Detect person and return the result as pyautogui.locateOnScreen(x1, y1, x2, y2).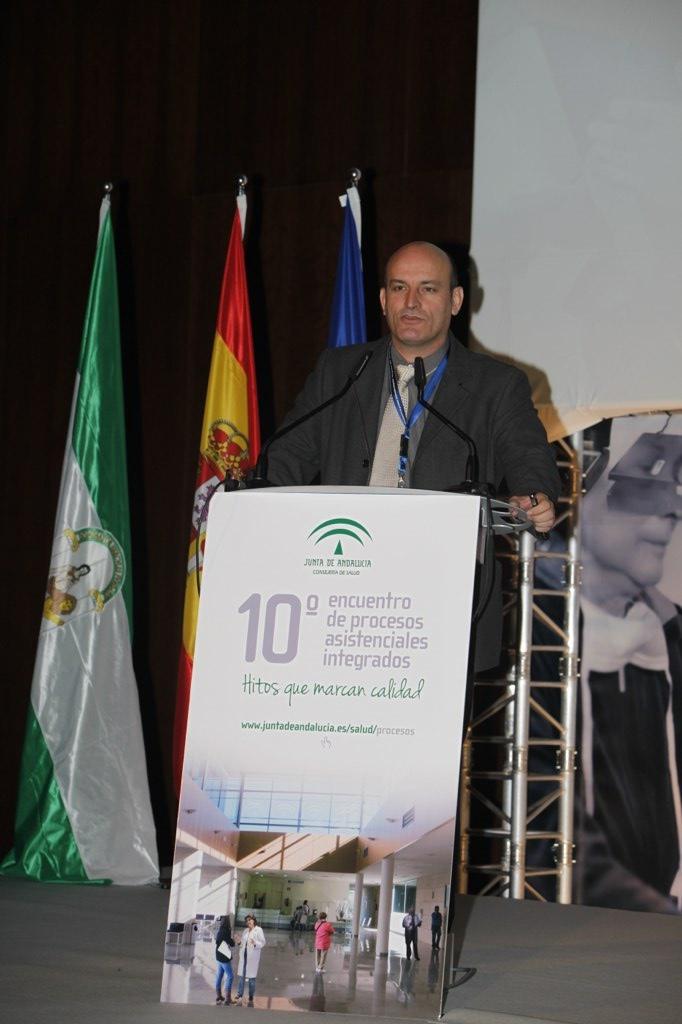
pyautogui.locateOnScreen(429, 905, 441, 948).
